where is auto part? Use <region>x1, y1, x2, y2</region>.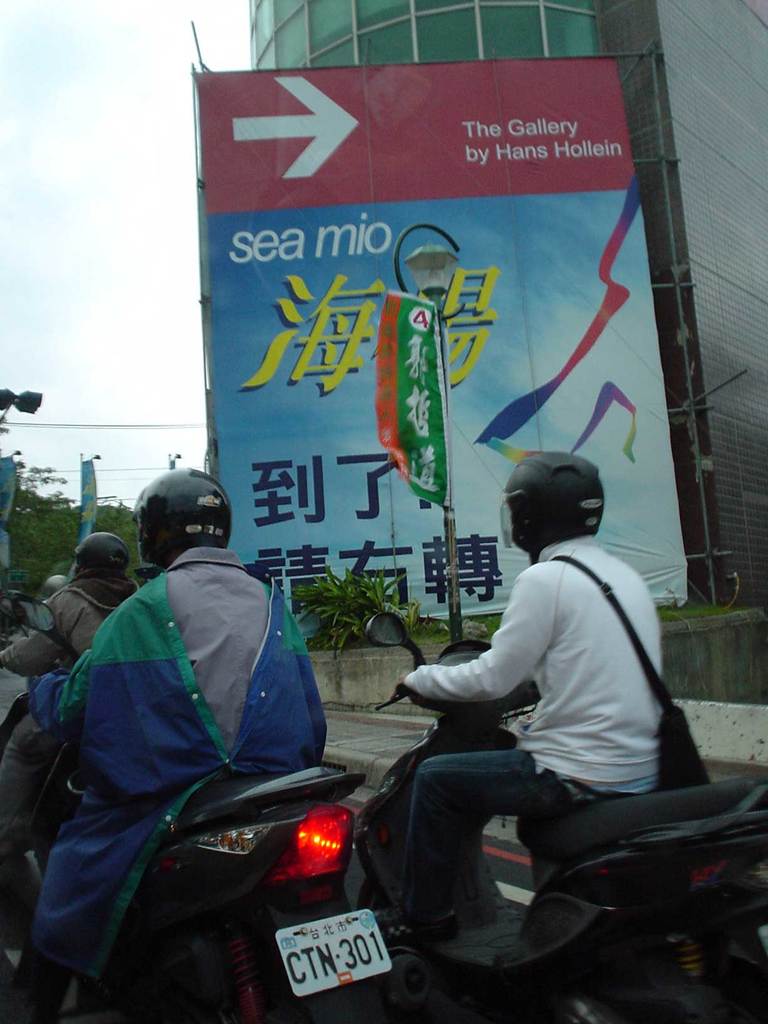
<region>269, 800, 352, 885</region>.
